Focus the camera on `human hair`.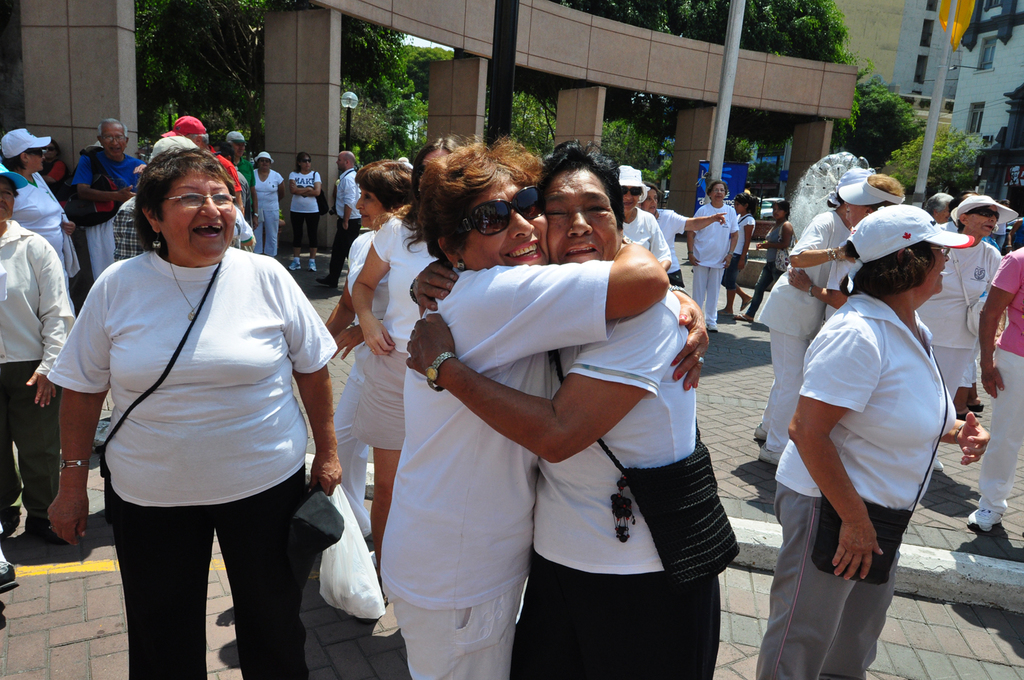
Focus region: select_region(409, 134, 456, 161).
